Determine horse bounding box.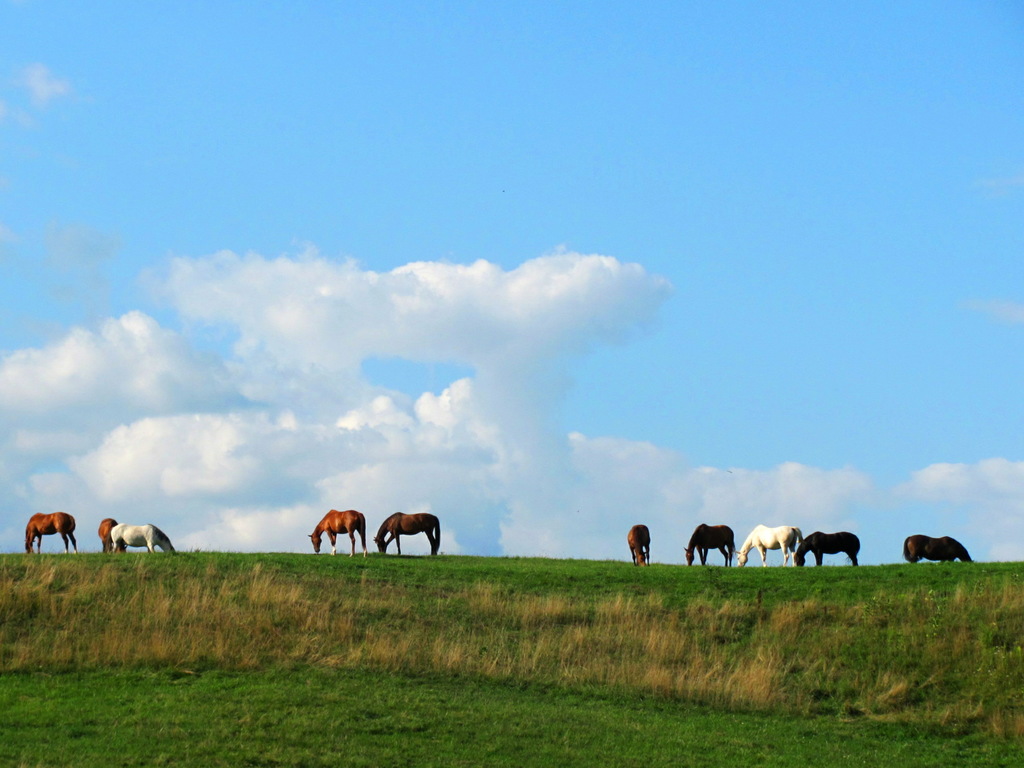
Determined: box(100, 520, 124, 557).
